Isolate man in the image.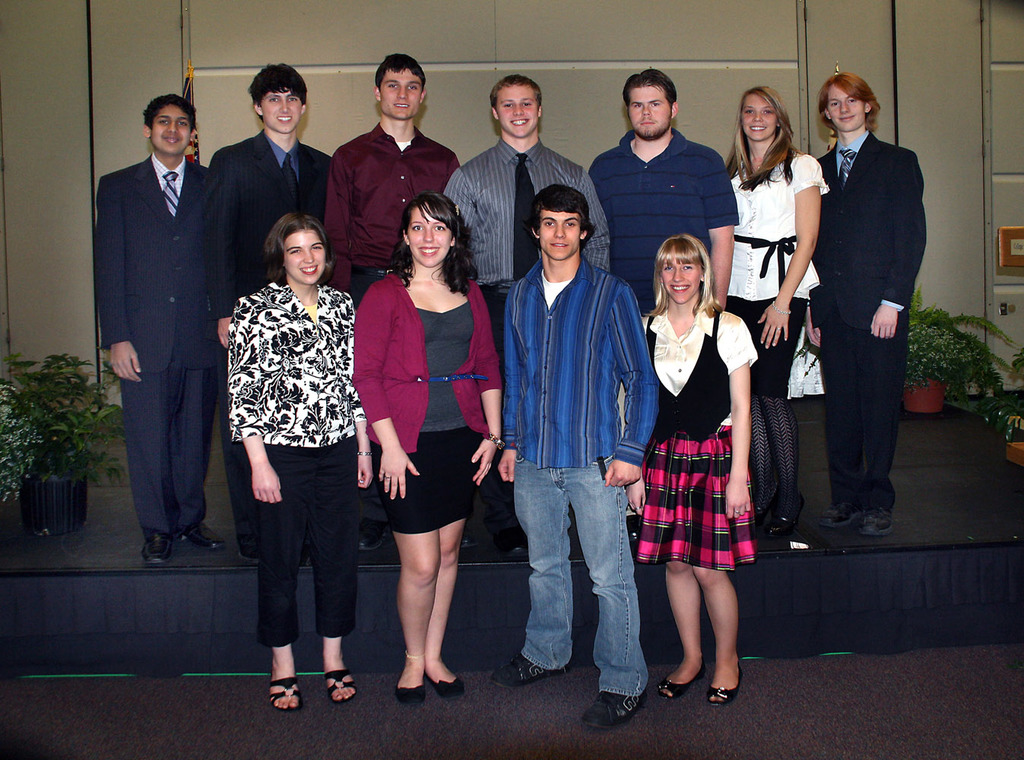
Isolated region: rect(97, 92, 220, 562).
